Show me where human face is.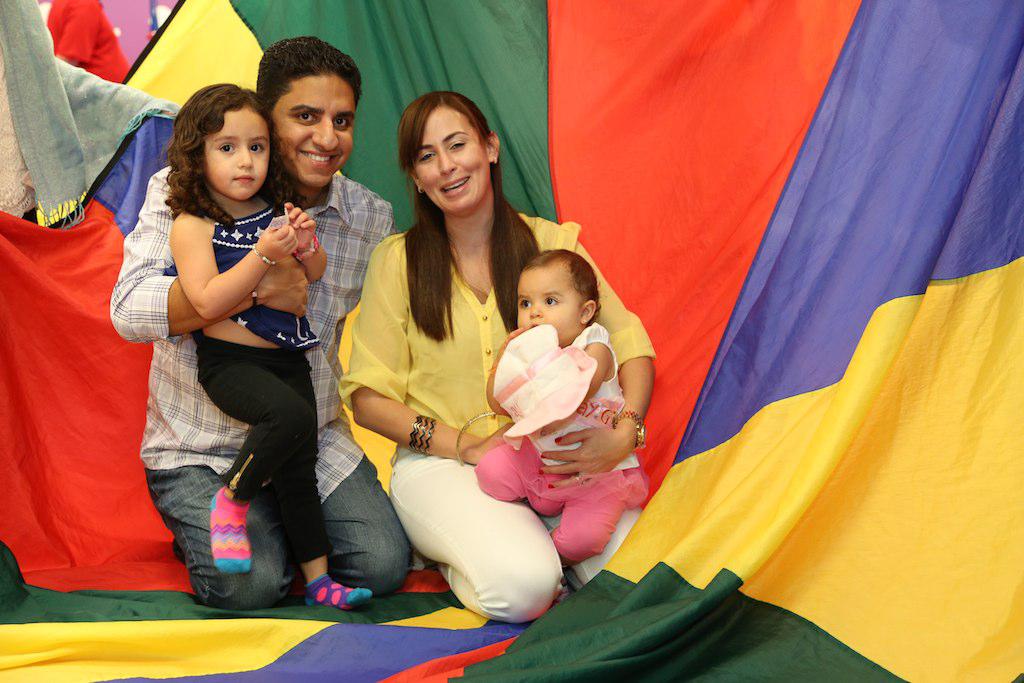
human face is at l=198, t=114, r=272, b=201.
